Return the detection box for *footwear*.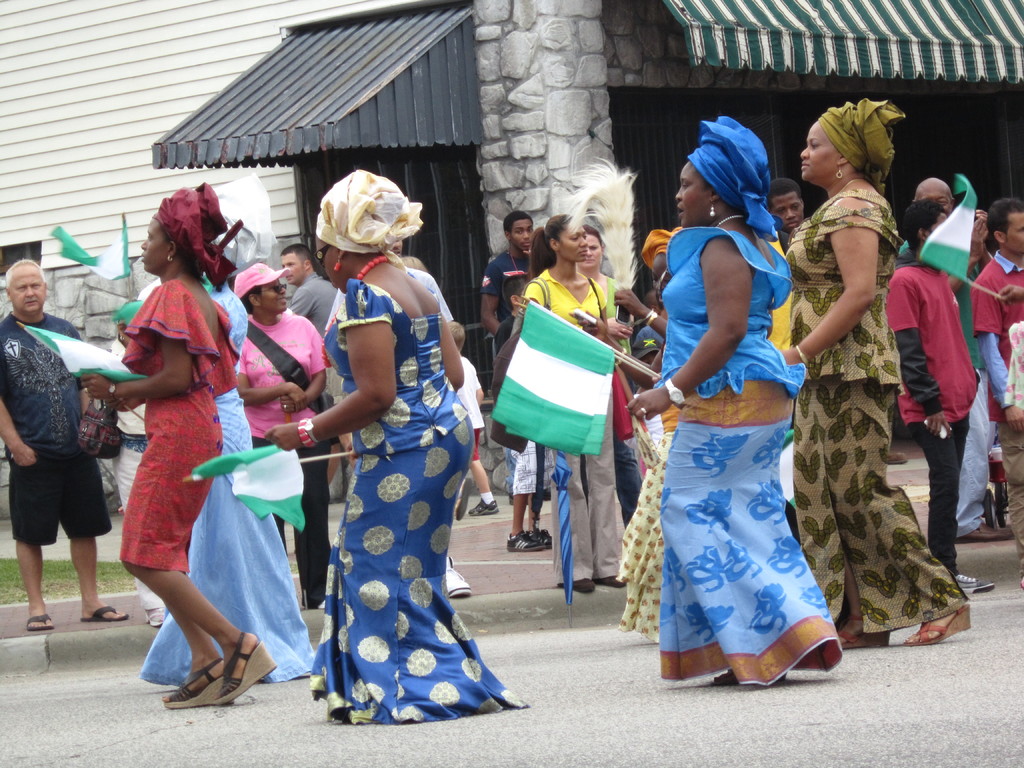
box(445, 553, 473, 599).
